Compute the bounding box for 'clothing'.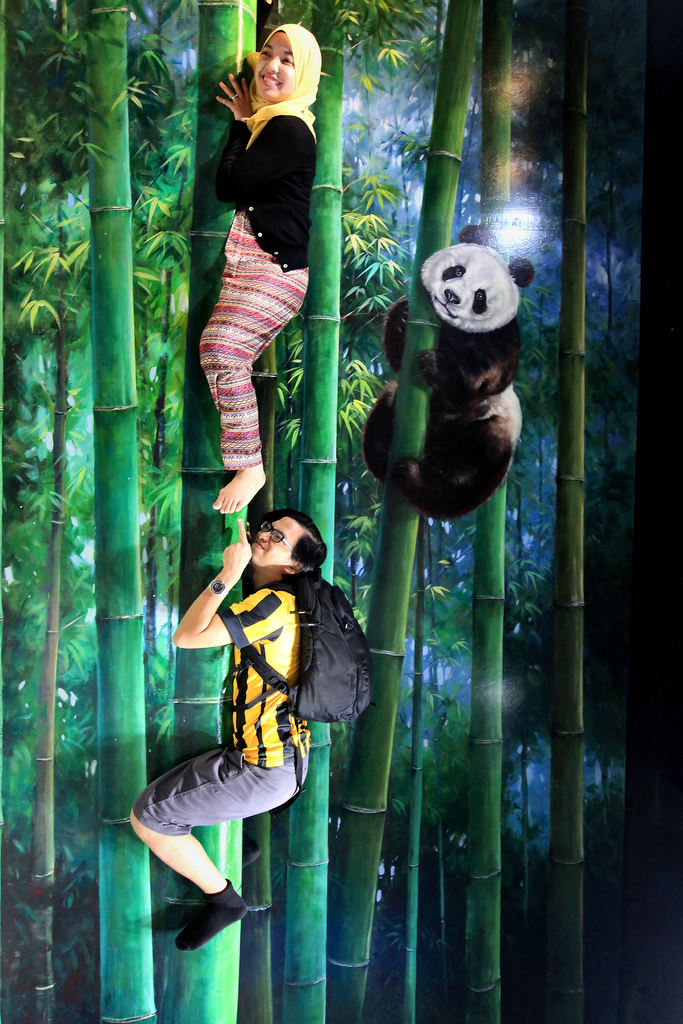
{"x1": 192, "y1": 56, "x2": 334, "y2": 416}.
